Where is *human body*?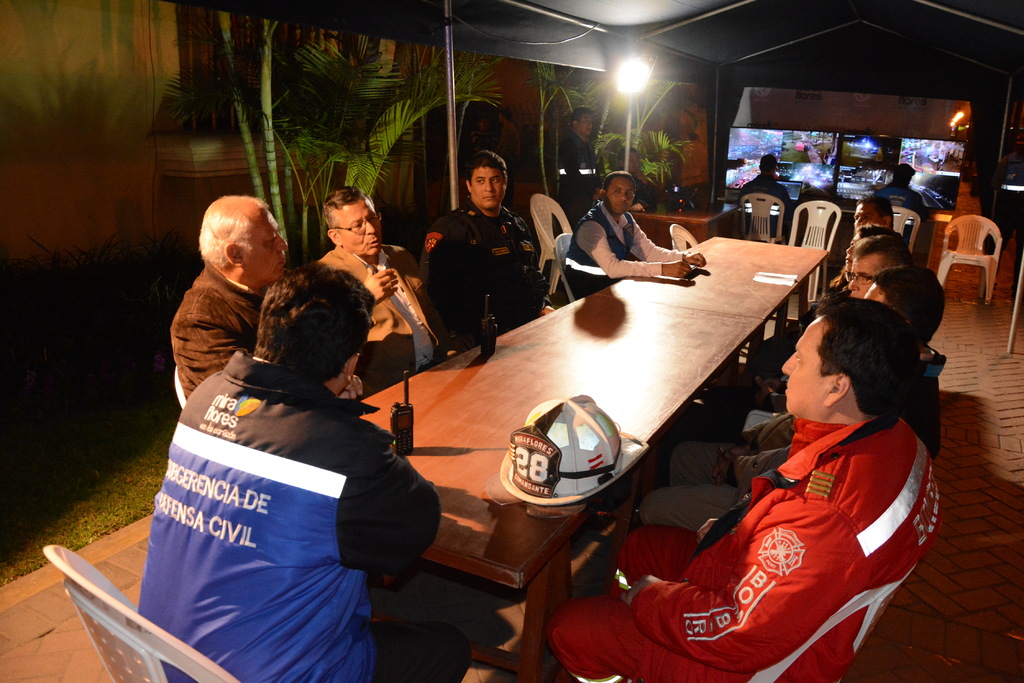
crop(291, 201, 445, 389).
